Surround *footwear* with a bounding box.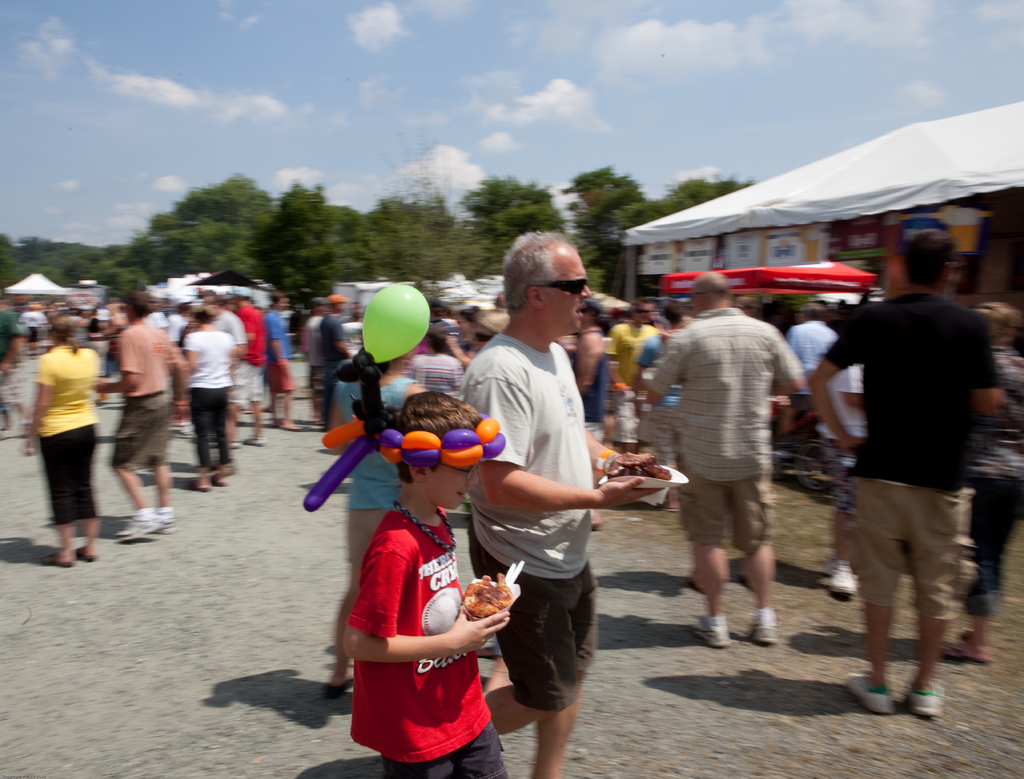
BBox(743, 611, 771, 647).
